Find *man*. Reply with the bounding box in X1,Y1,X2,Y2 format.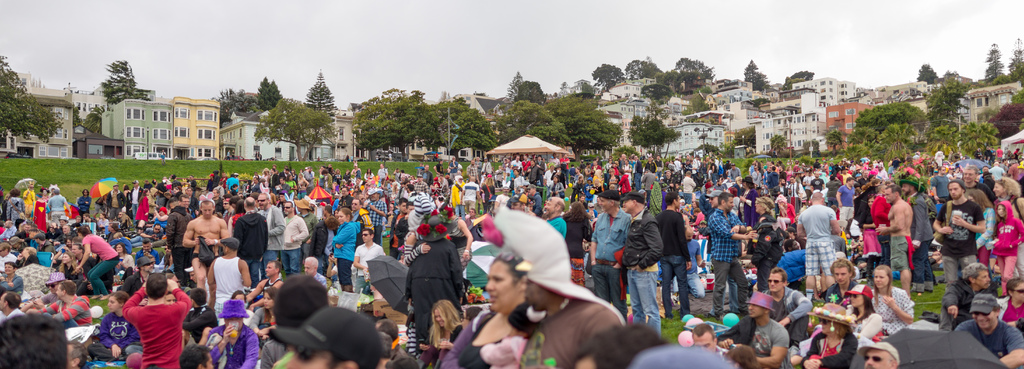
797,195,844,295.
